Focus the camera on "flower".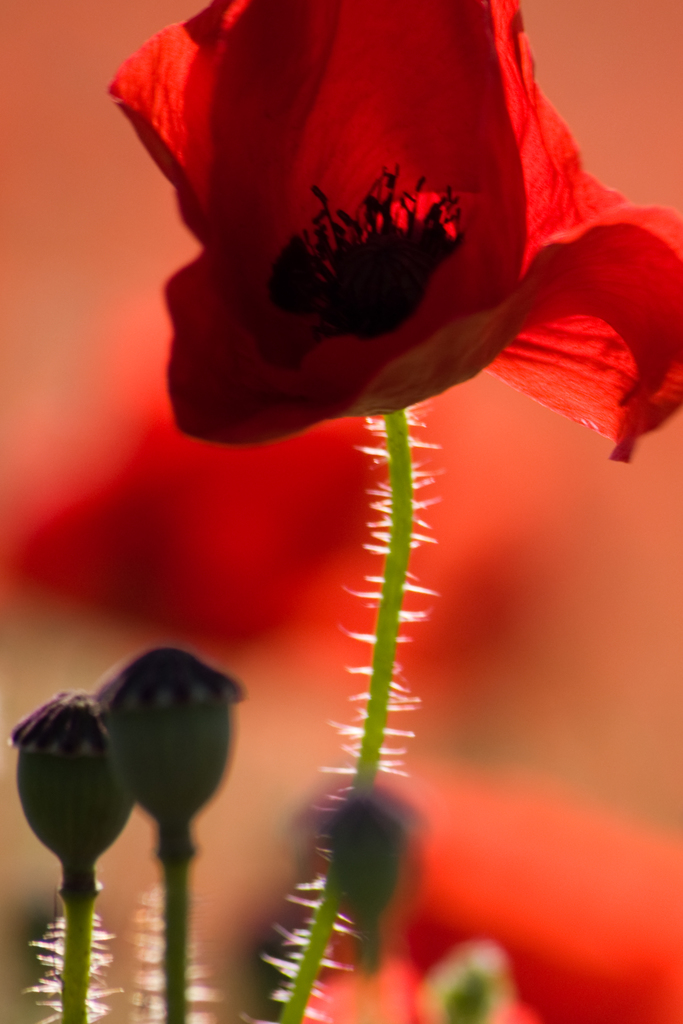
Focus region: 101:0:682:457.
